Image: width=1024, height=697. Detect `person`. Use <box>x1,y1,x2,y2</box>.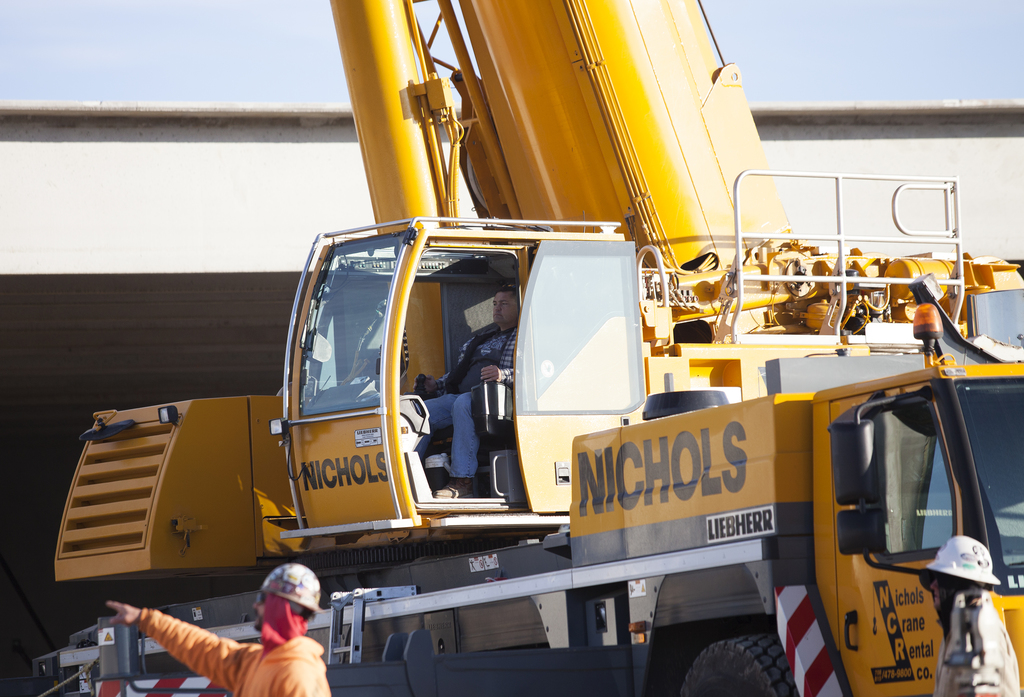
<box>157,571,332,691</box>.
